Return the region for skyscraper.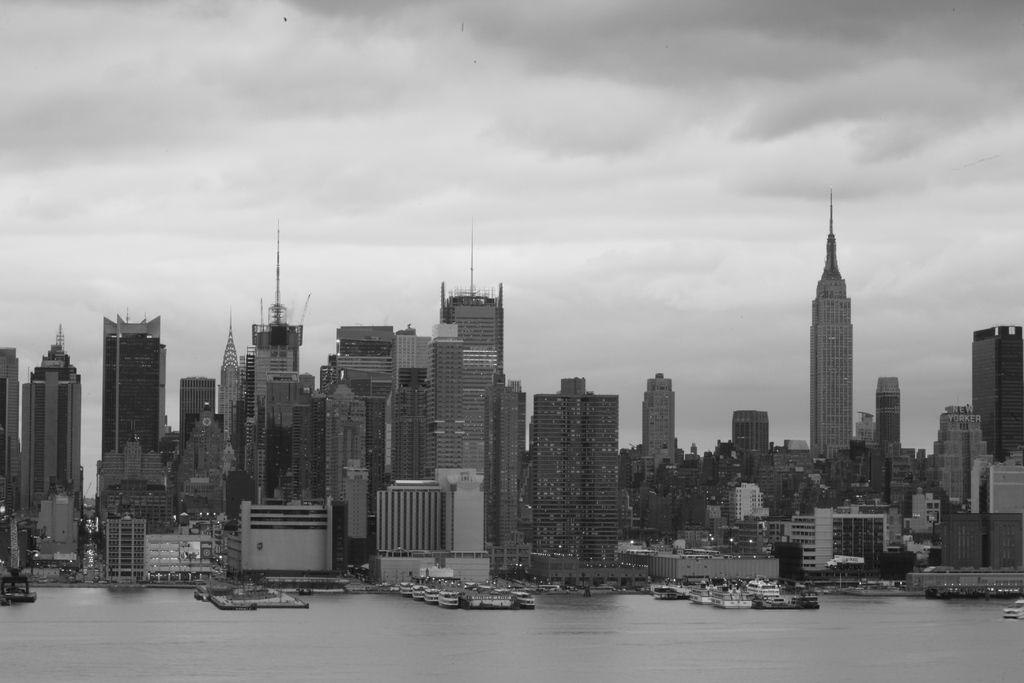
x1=804, y1=189, x2=856, y2=463.
